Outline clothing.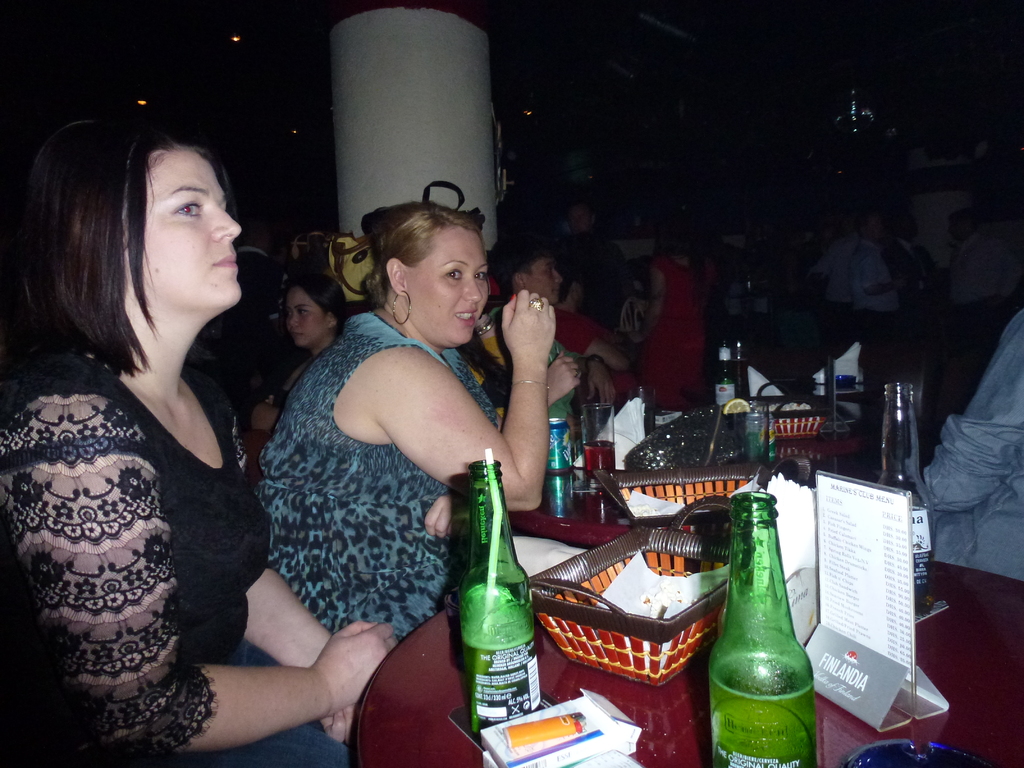
Outline: (left=0, top=348, right=273, bottom=760).
